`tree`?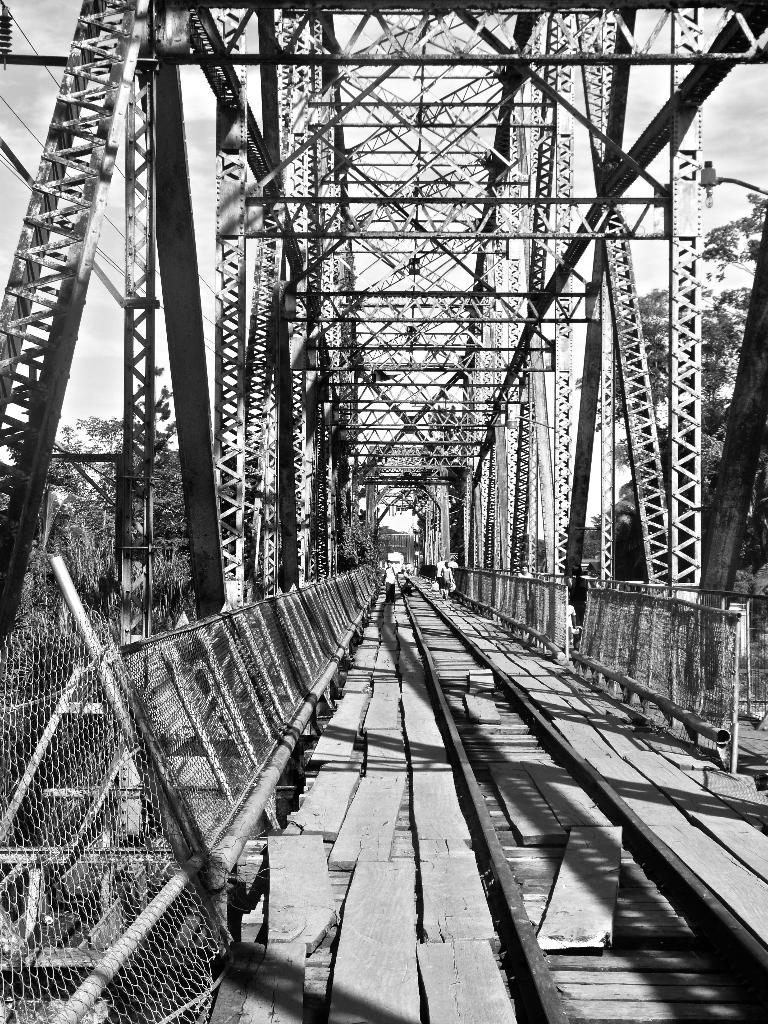
detection(607, 179, 767, 593)
